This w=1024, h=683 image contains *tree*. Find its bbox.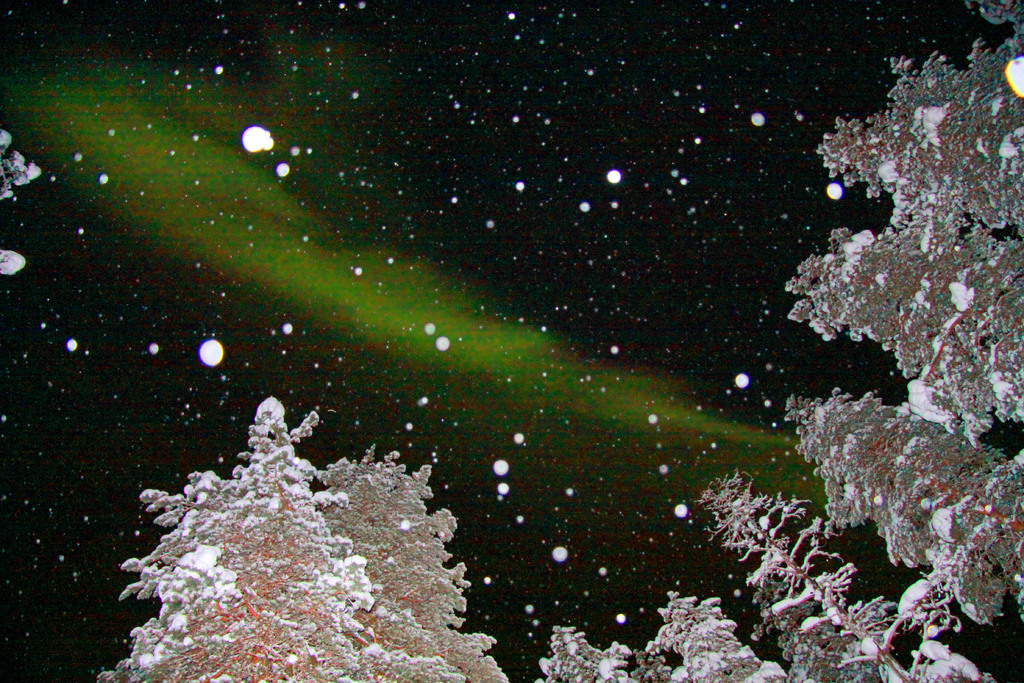
x1=0 y1=126 x2=42 y2=278.
